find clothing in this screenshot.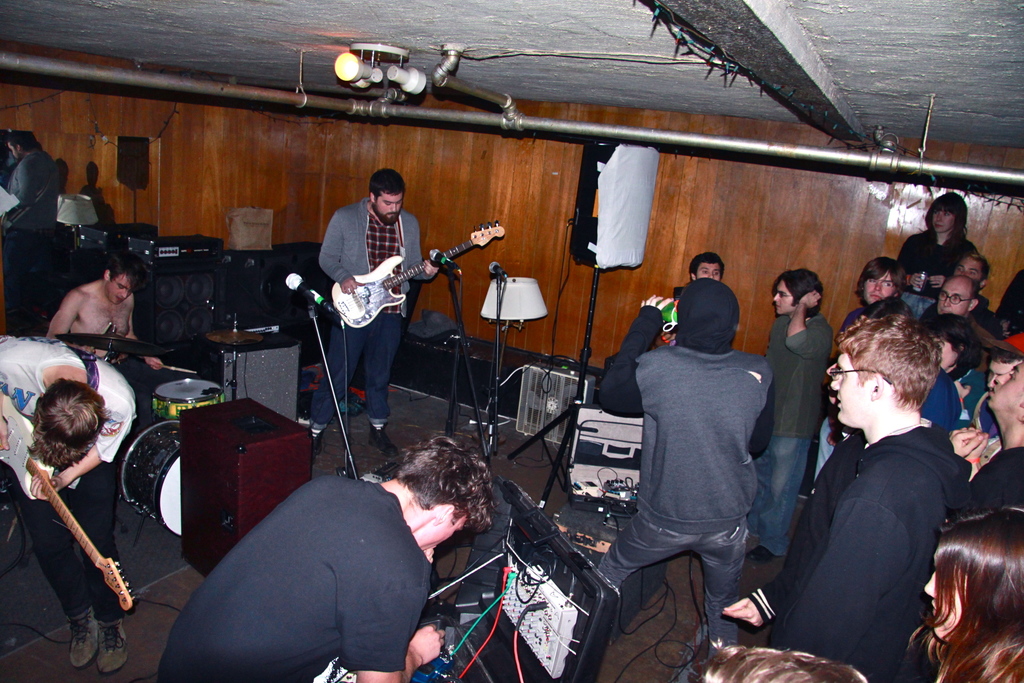
The bounding box for clothing is BBox(2, 159, 53, 231).
